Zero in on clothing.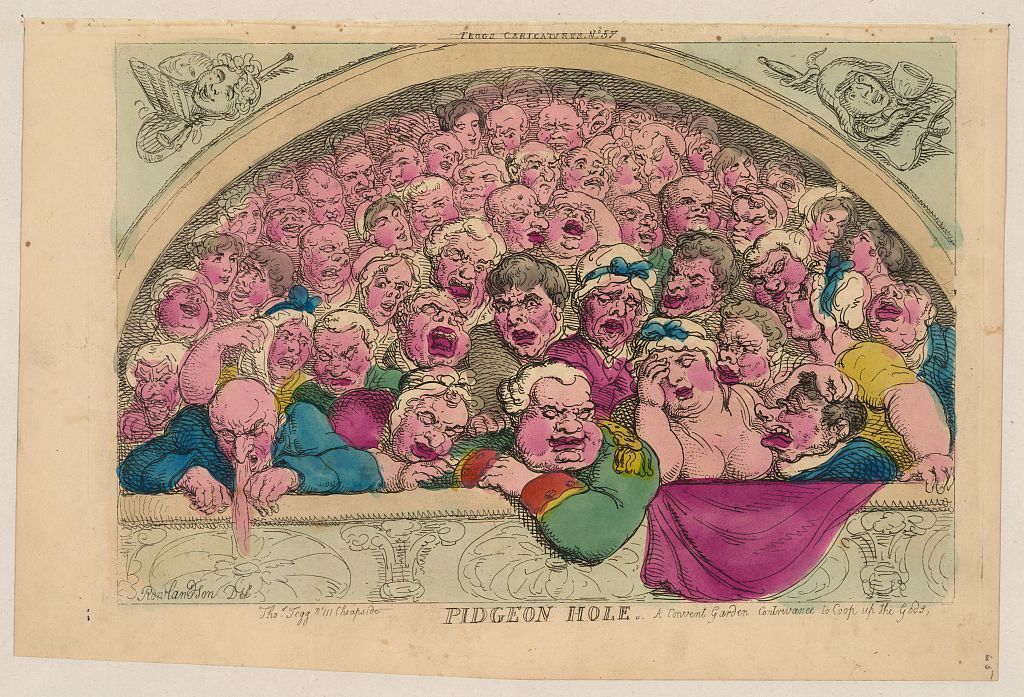
Zeroed in: {"x1": 502, "y1": 433, "x2": 663, "y2": 575}.
